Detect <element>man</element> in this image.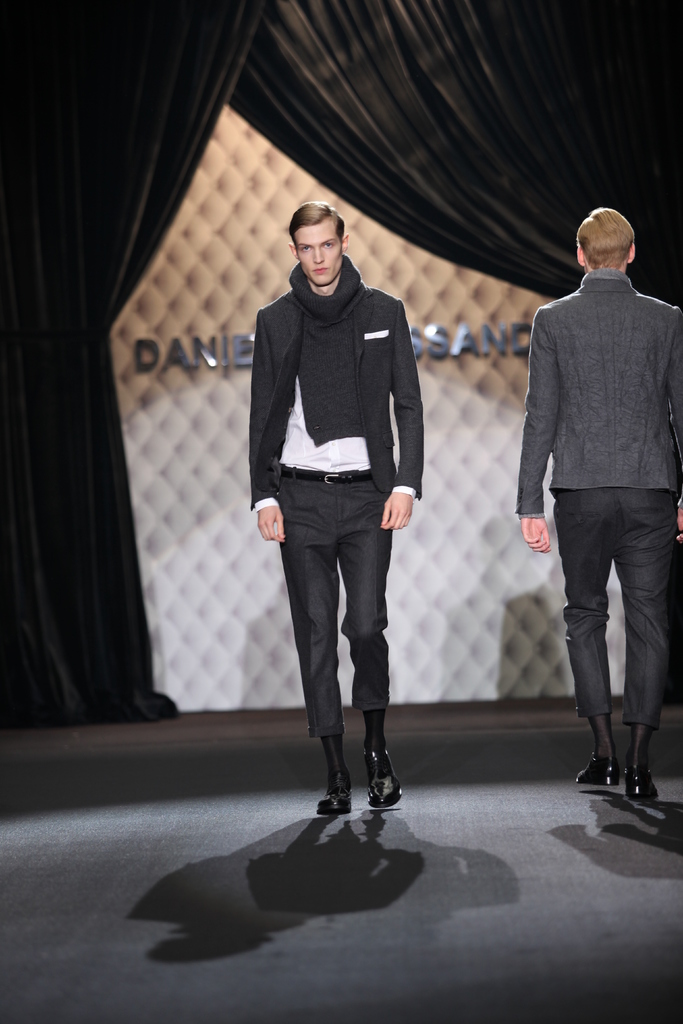
Detection: bbox(246, 195, 423, 814).
